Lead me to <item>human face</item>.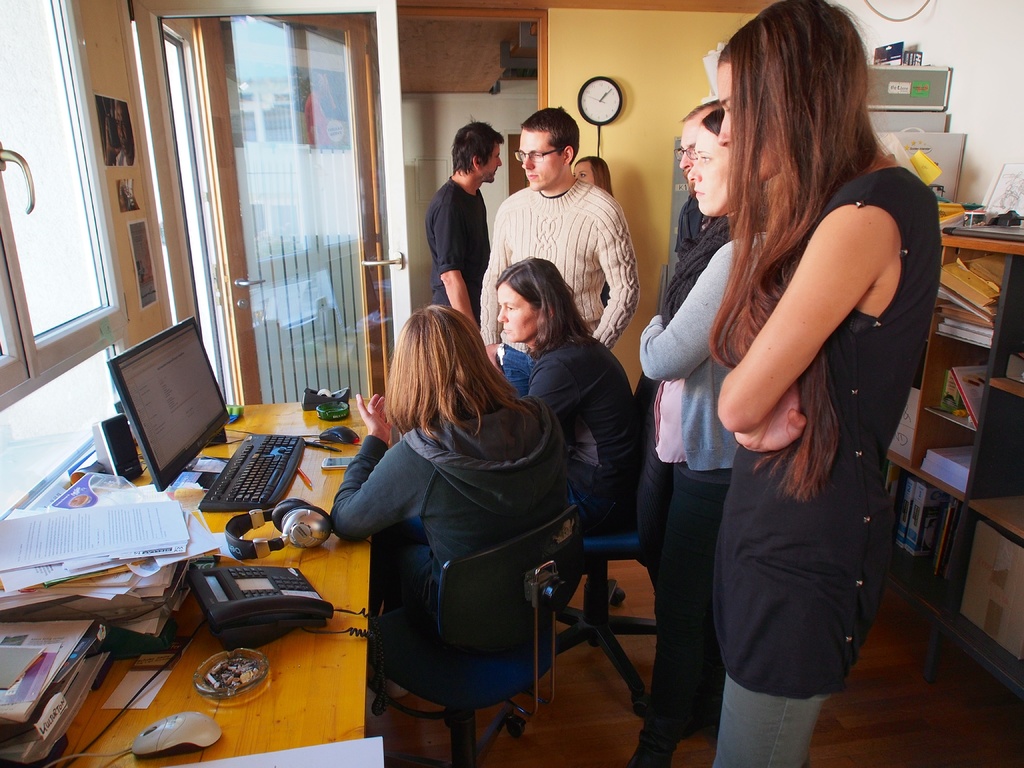
Lead to (690,124,735,217).
